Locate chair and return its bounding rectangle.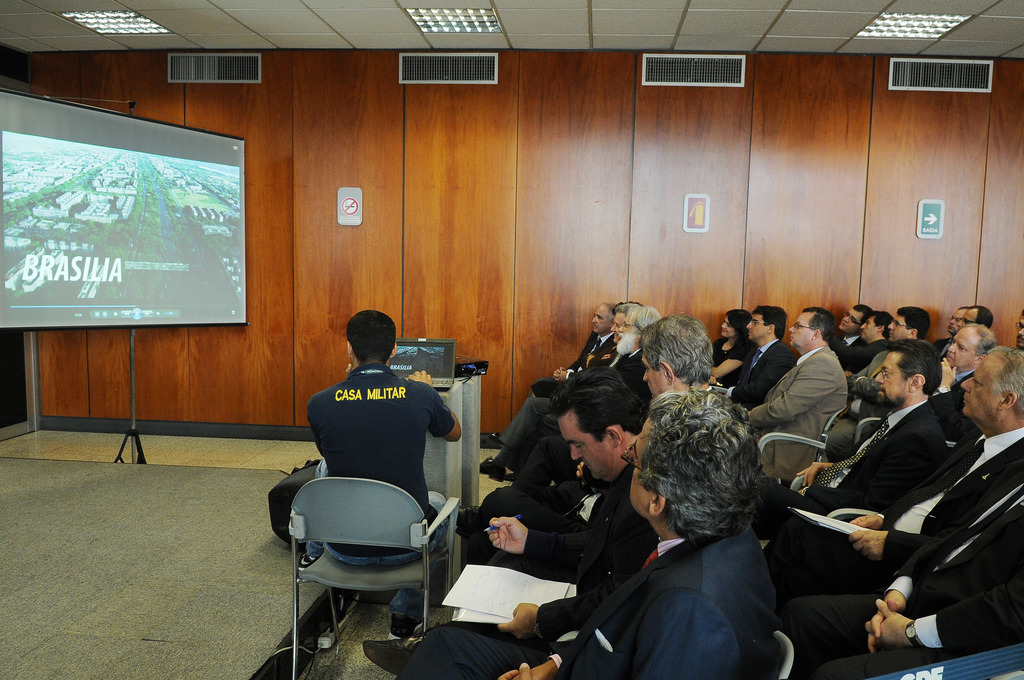
[287, 472, 467, 679].
